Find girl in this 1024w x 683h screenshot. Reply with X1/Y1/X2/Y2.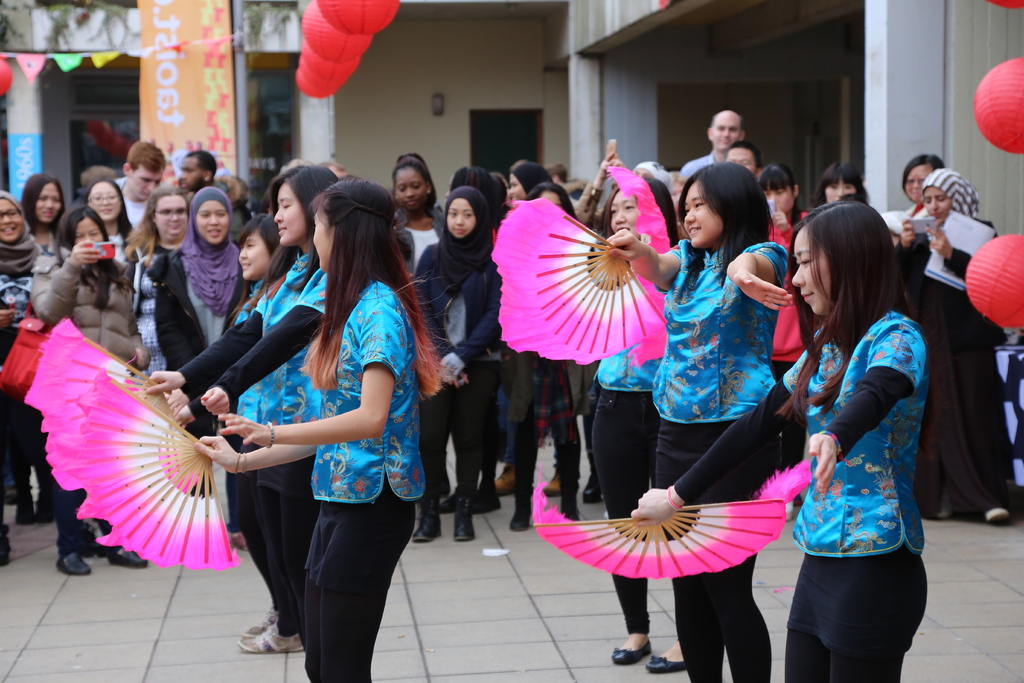
84/178/135/265.
